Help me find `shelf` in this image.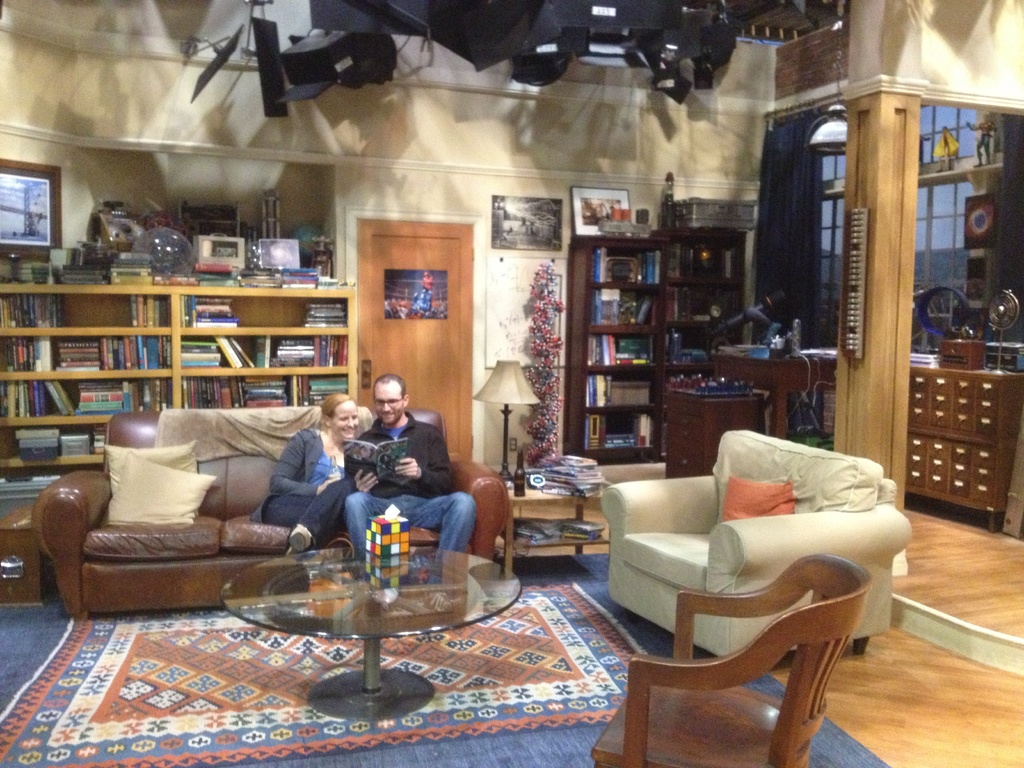
Found it: l=657, t=228, r=752, b=418.
